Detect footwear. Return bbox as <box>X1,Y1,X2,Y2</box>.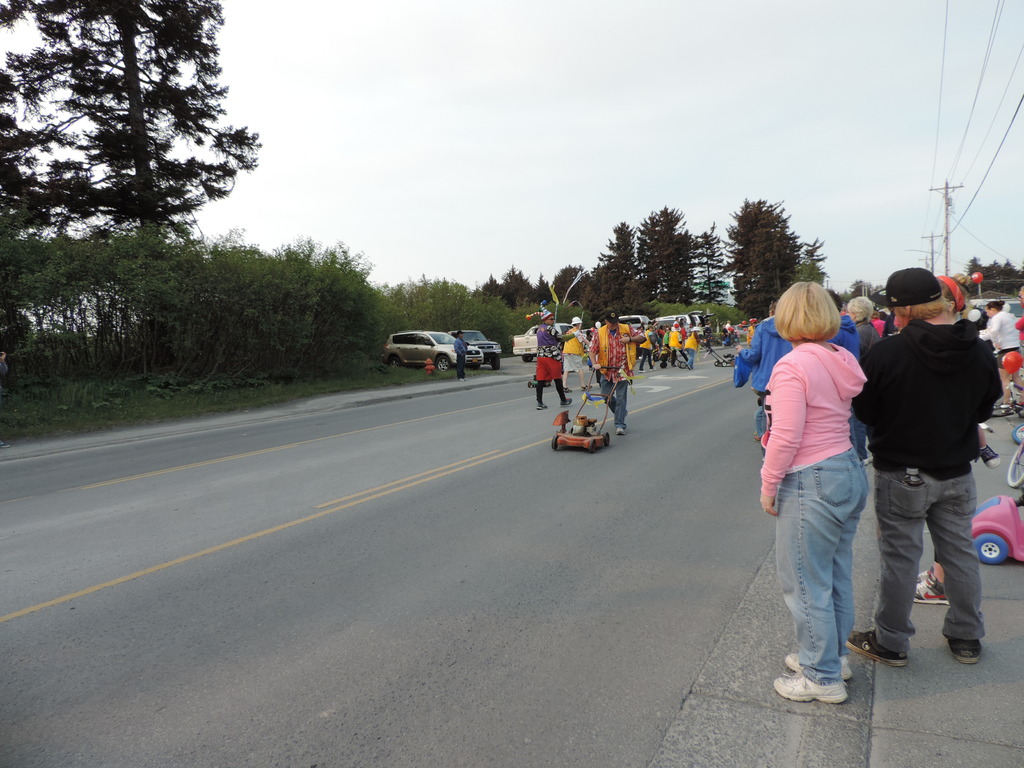
<box>842,625,912,671</box>.
